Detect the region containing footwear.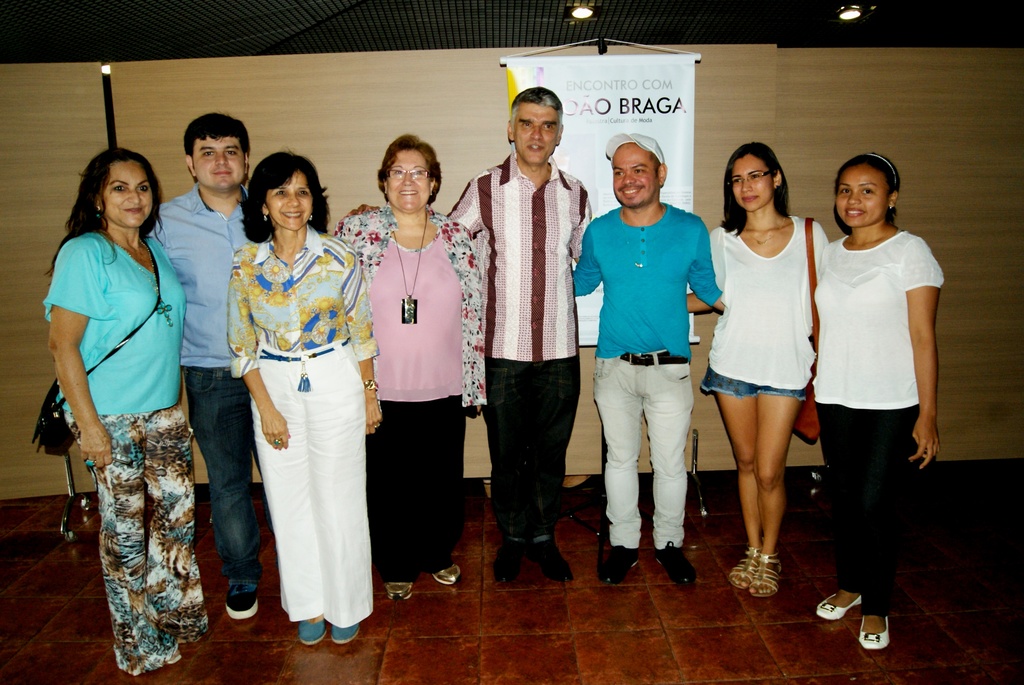
[652, 540, 701, 584].
